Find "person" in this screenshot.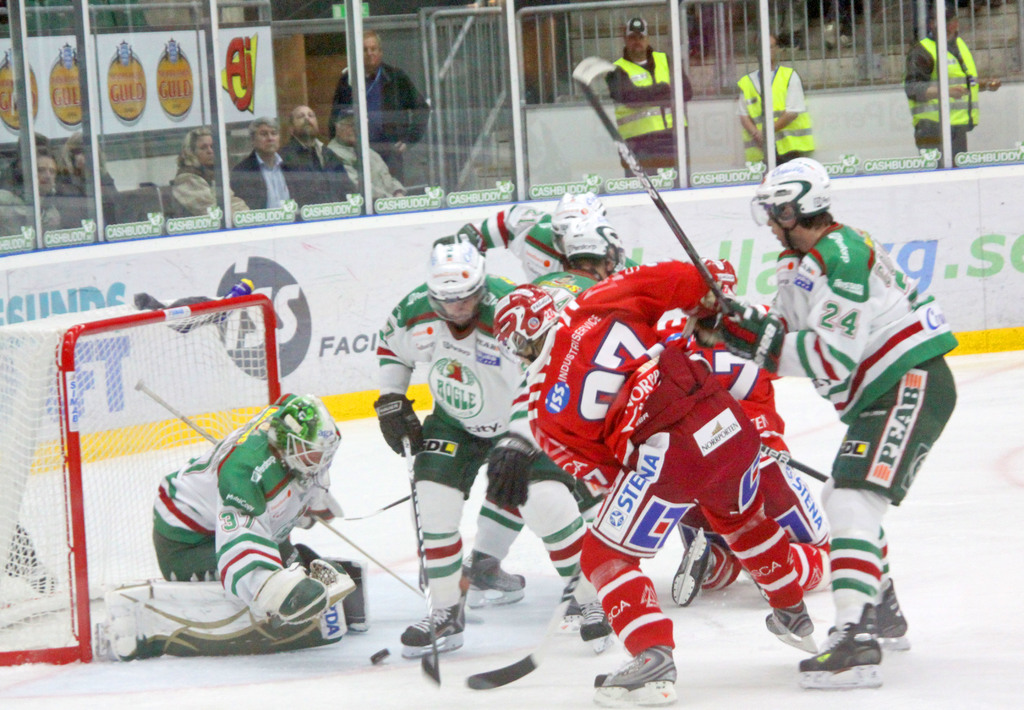
The bounding box for "person" is bbox=(711, 151, 965, 685).
